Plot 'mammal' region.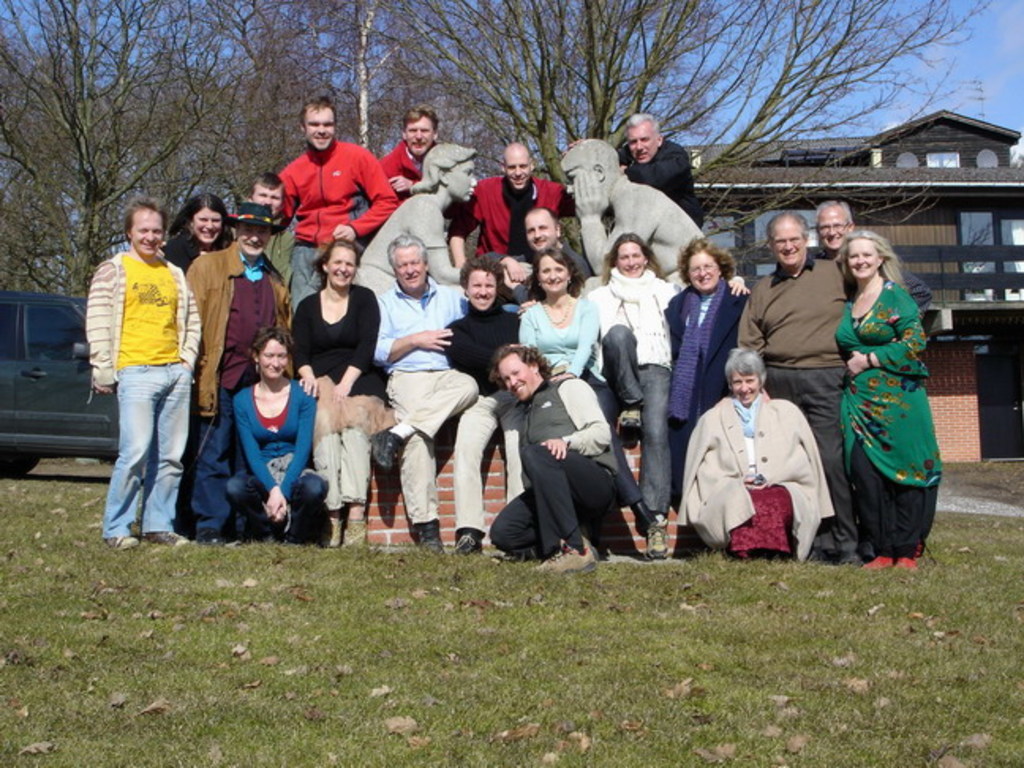
Plotted at region(365, 142, 460, 299).
